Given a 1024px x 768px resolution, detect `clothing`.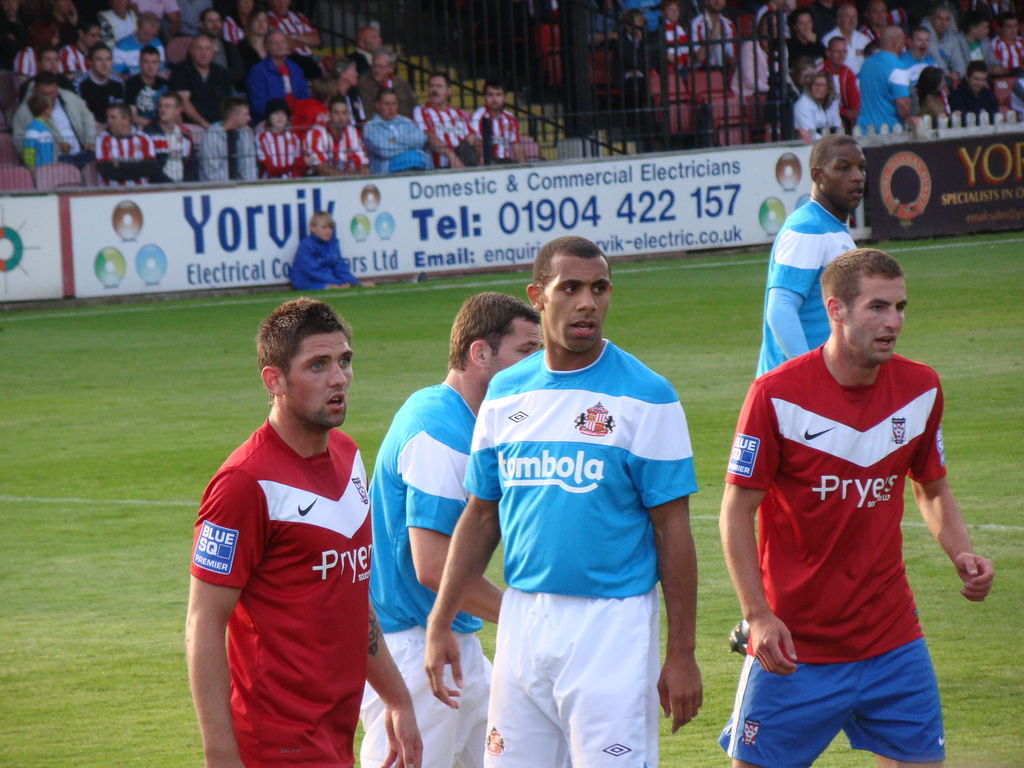
[691,16,742,73].
